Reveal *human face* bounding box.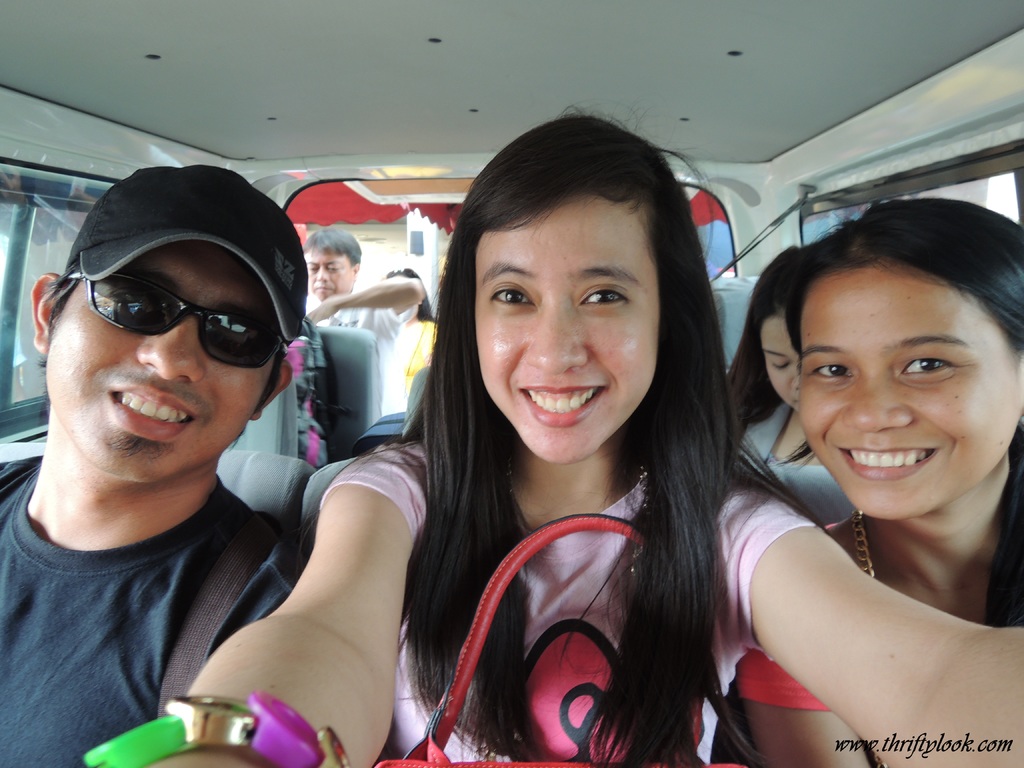
Revealed: pyautogui.locateOnScreen(479, 192, 660, 463).
